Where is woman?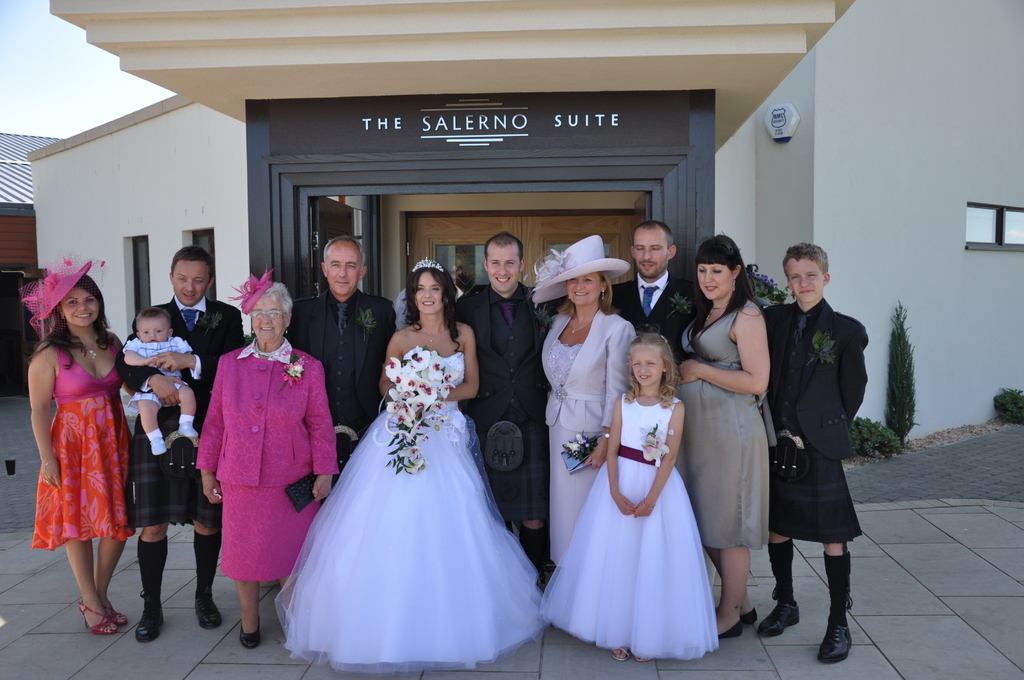
x1=275, y1=257, x2=550, y2=674.
